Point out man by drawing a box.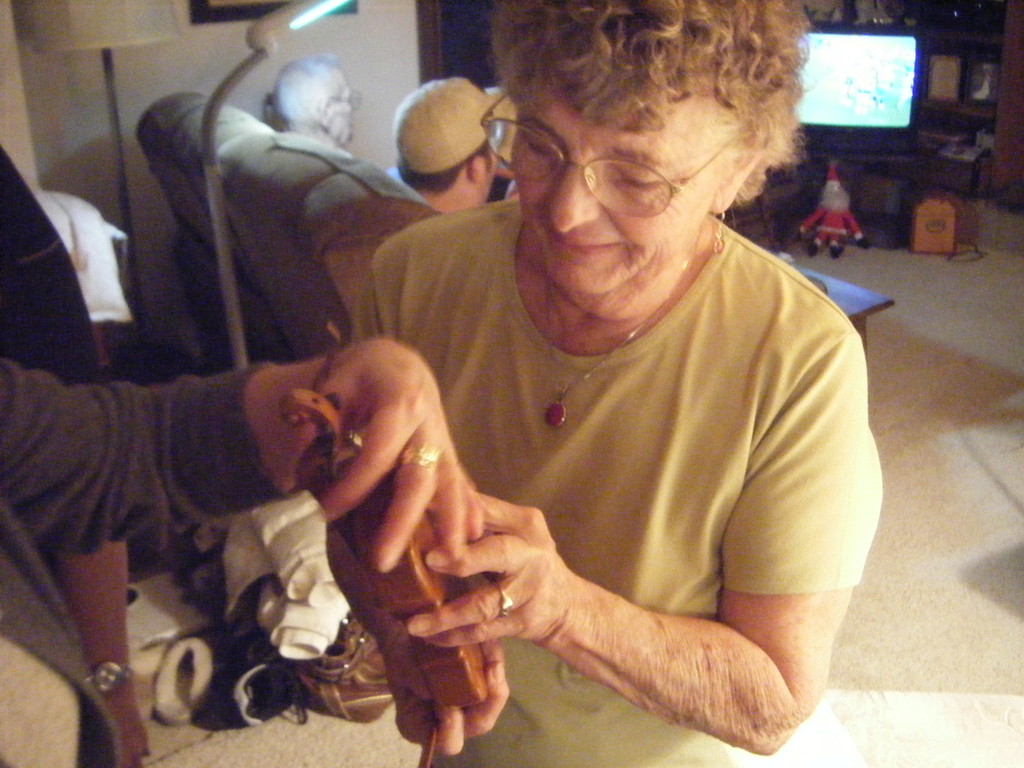
[387, 77, 515, 209].
